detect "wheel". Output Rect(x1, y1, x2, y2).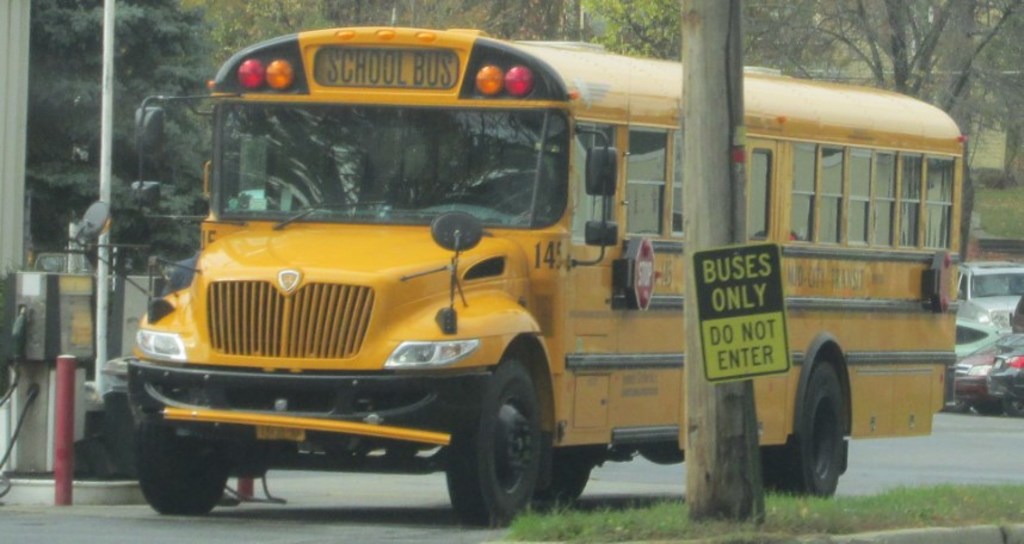
Rect(975, 401, 1005, 415).
